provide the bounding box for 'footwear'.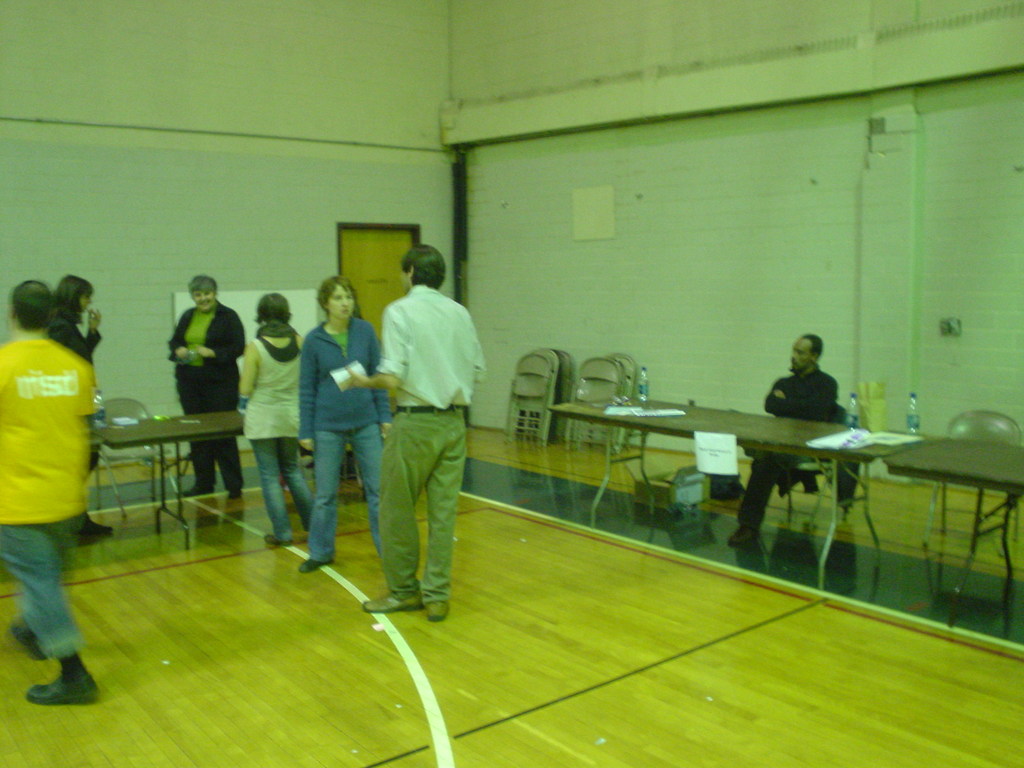
locate(422, 598, 451, 622).
